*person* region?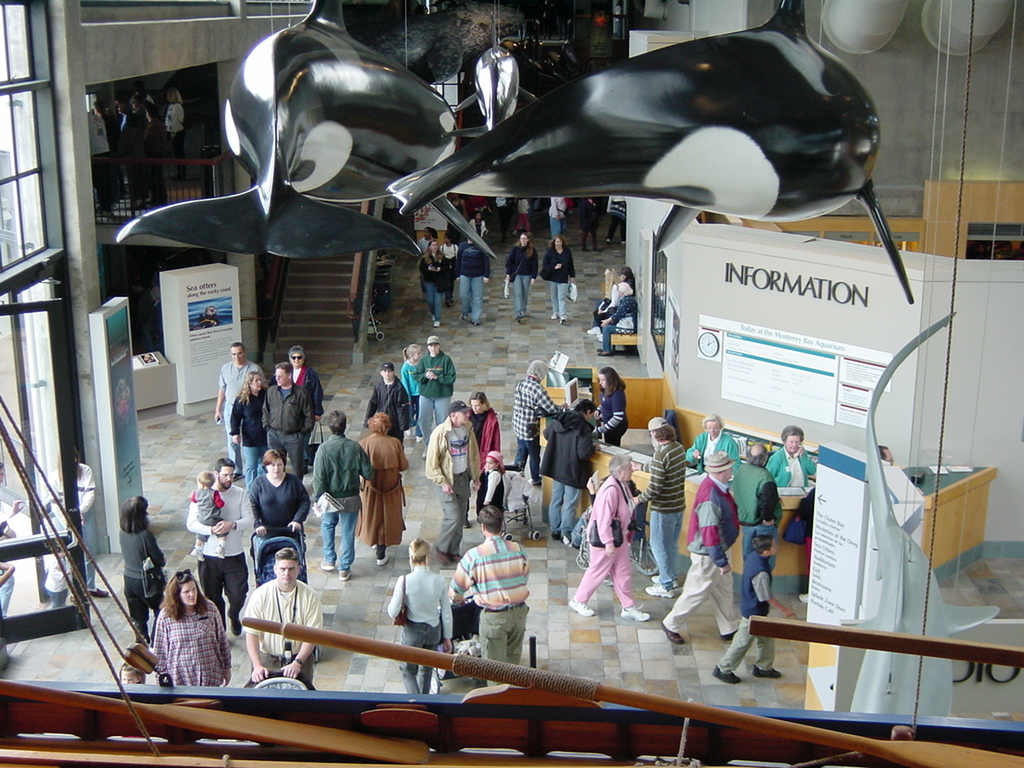
(508,358,568,494)
